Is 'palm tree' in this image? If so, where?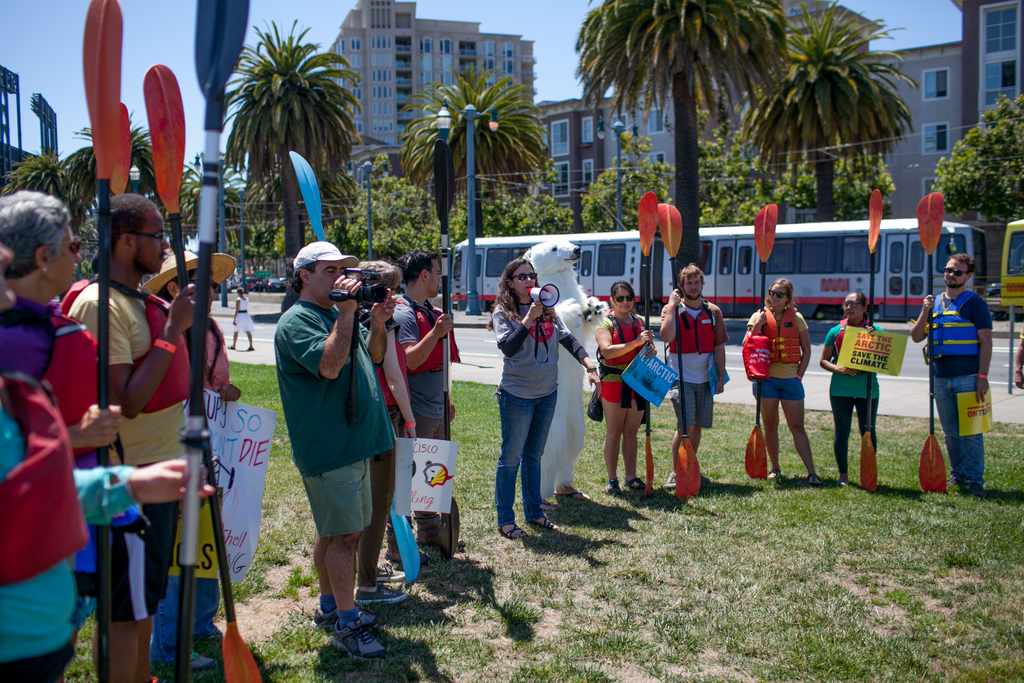
Yes, at x1=175 y1=147 x2=255 y2=254.
